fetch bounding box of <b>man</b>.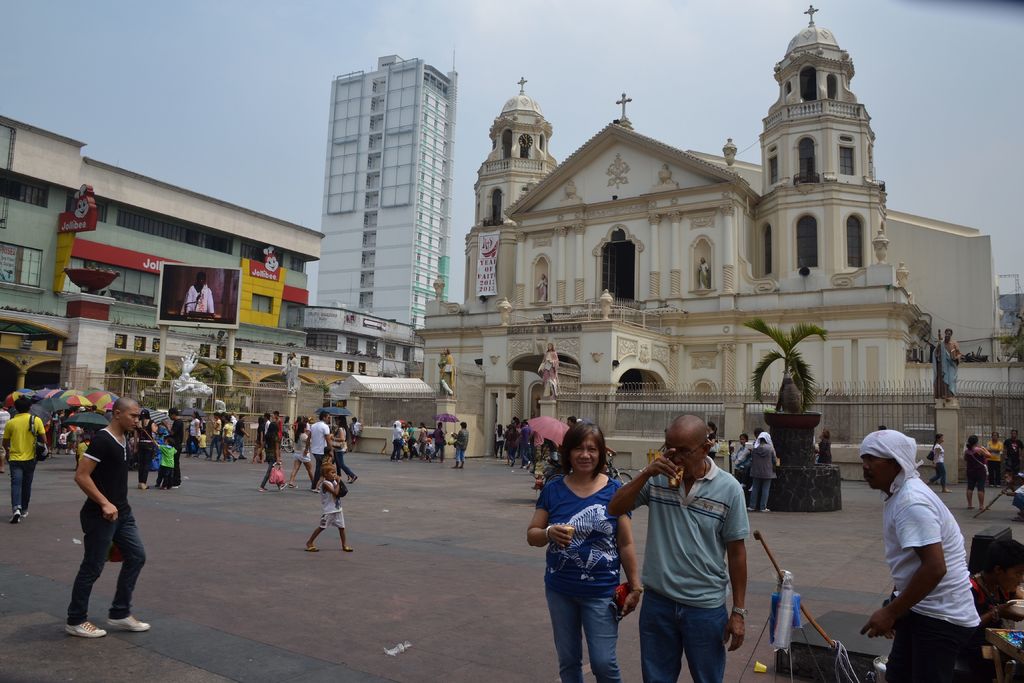
Bbox: l=1004, t=427, r=1023, b=474.
